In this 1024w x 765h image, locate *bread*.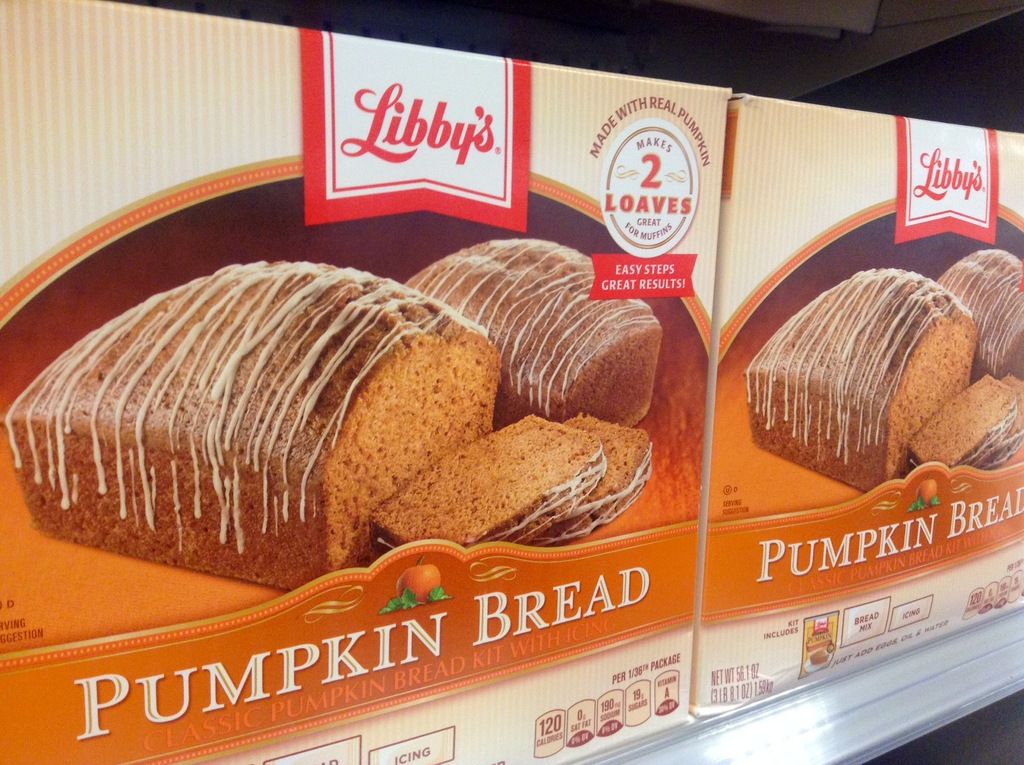
Bounding box: (left=913, top=374, right=1020, bottom=469).
